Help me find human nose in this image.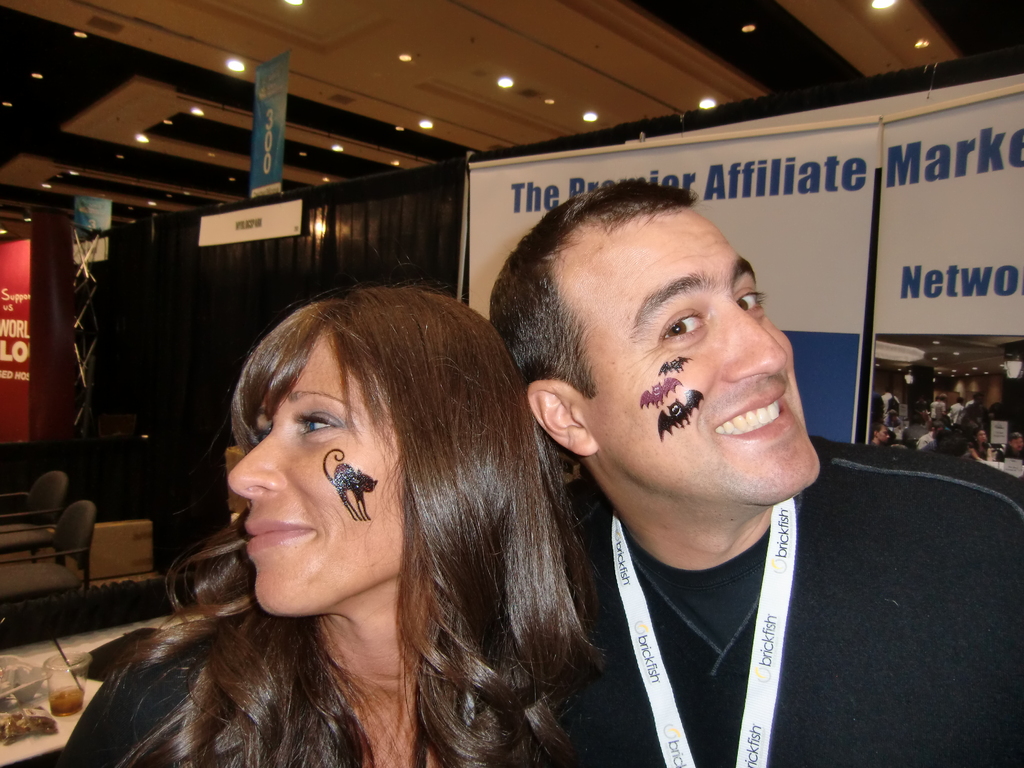
Found it: <box>227,433,288,502</box>.
